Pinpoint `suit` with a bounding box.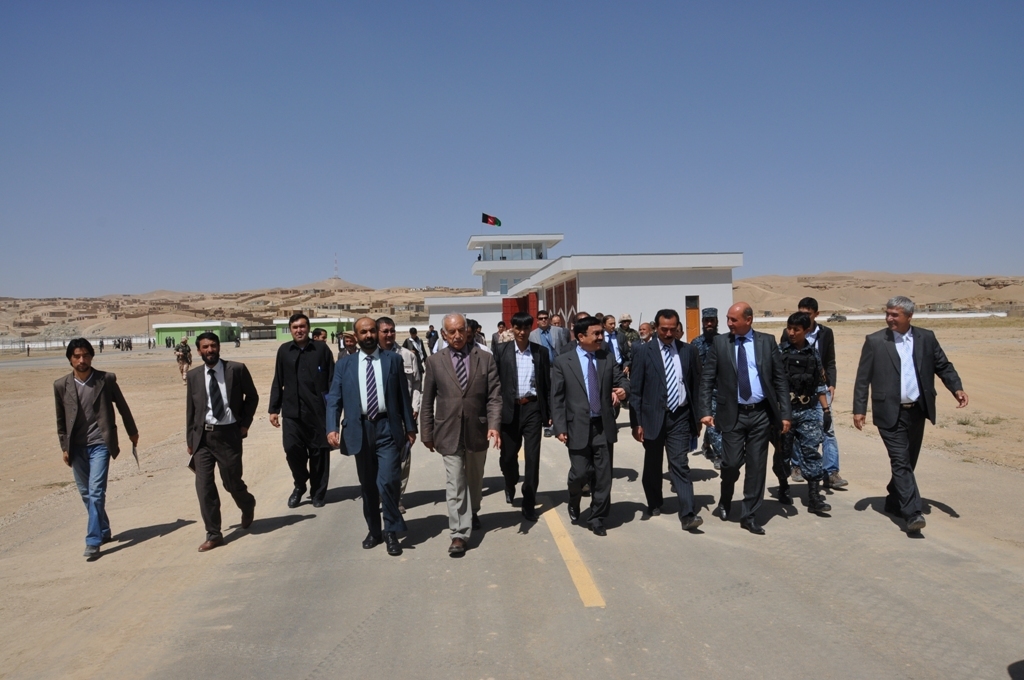
{"left": 779, "top": 326, "right": 833, "bottom": 472}.
